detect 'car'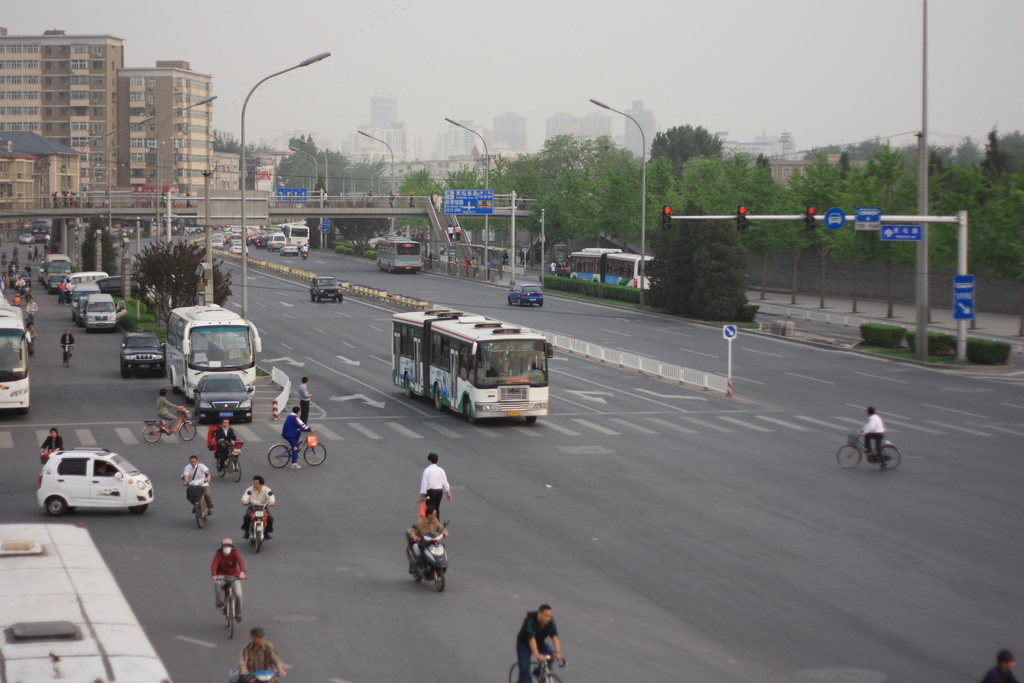
309 273 341 303
